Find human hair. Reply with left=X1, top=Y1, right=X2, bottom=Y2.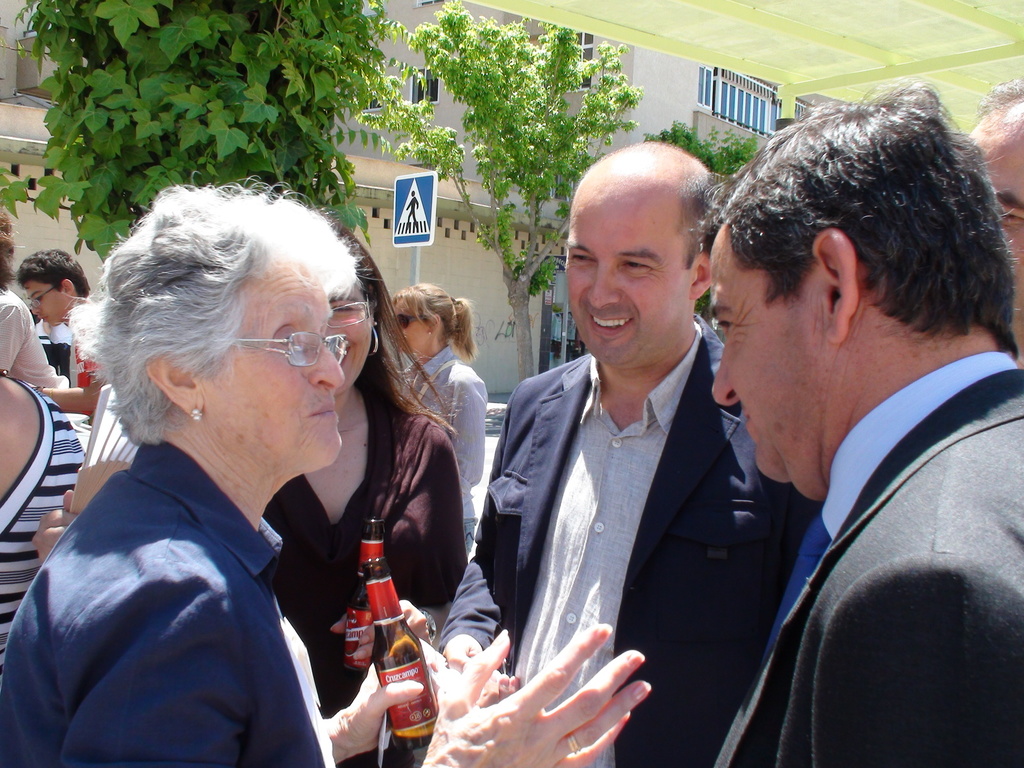
left=687, top=80, right=1014, bottom=340.
